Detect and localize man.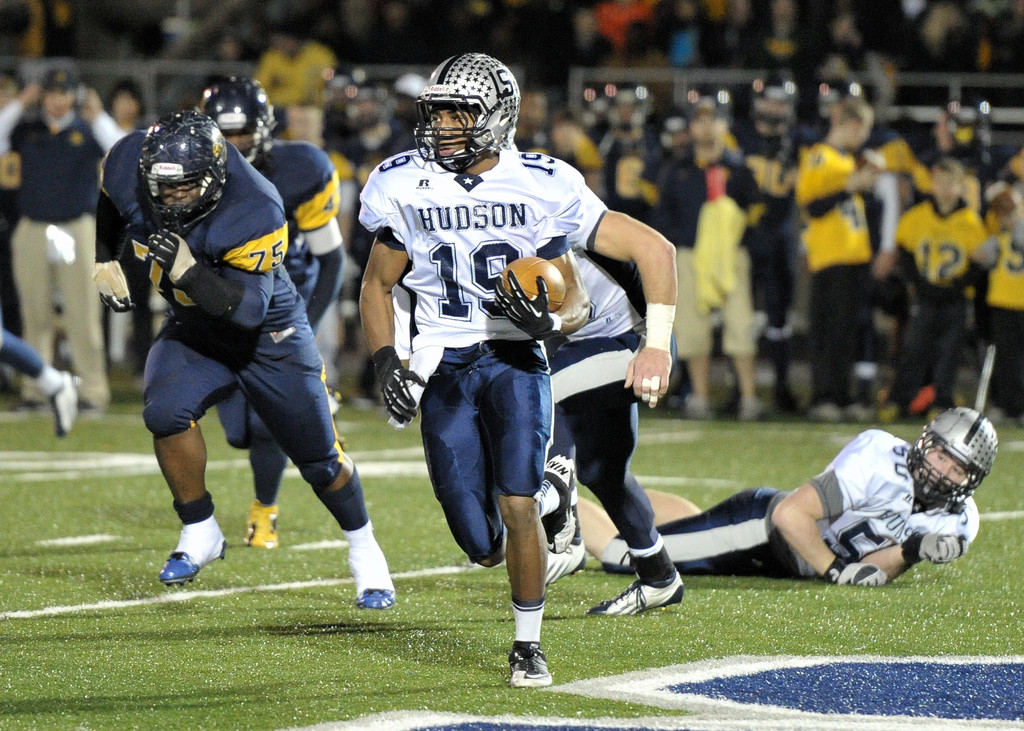
Localized at 655:97:774:435.
